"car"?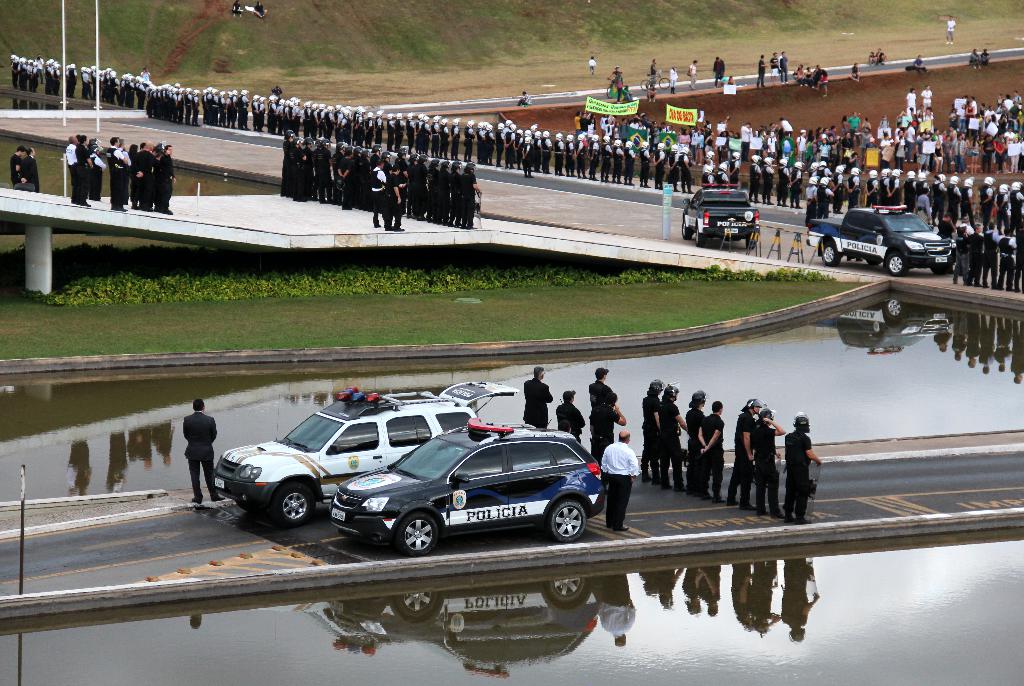
BBox(330, 418, 602, 558)
